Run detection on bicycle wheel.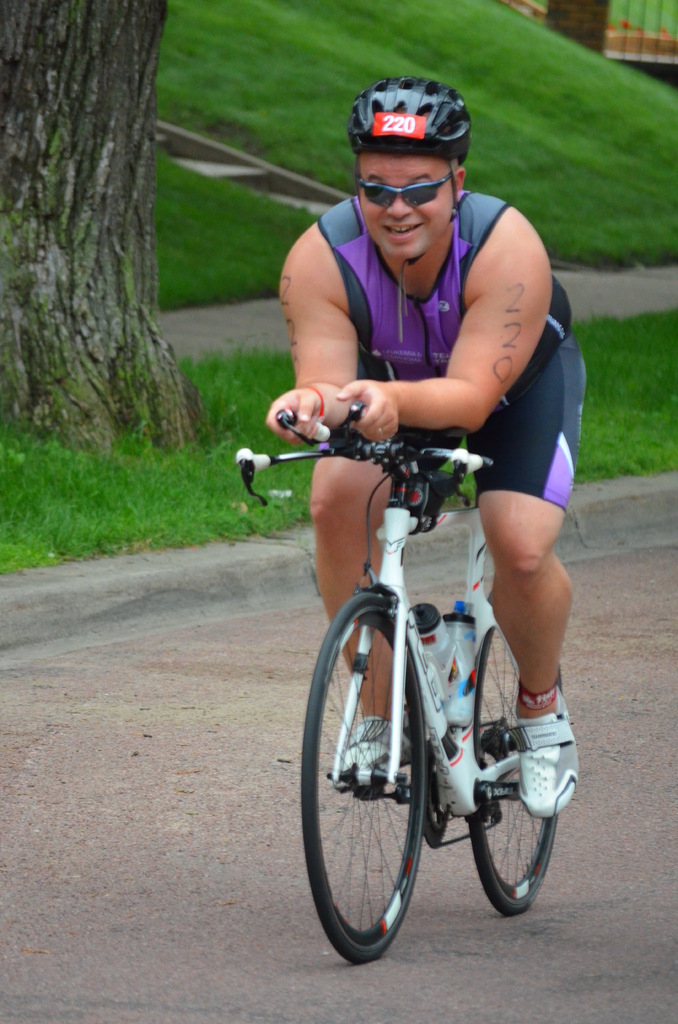
Result: box=[318, 590, 449, 954].
